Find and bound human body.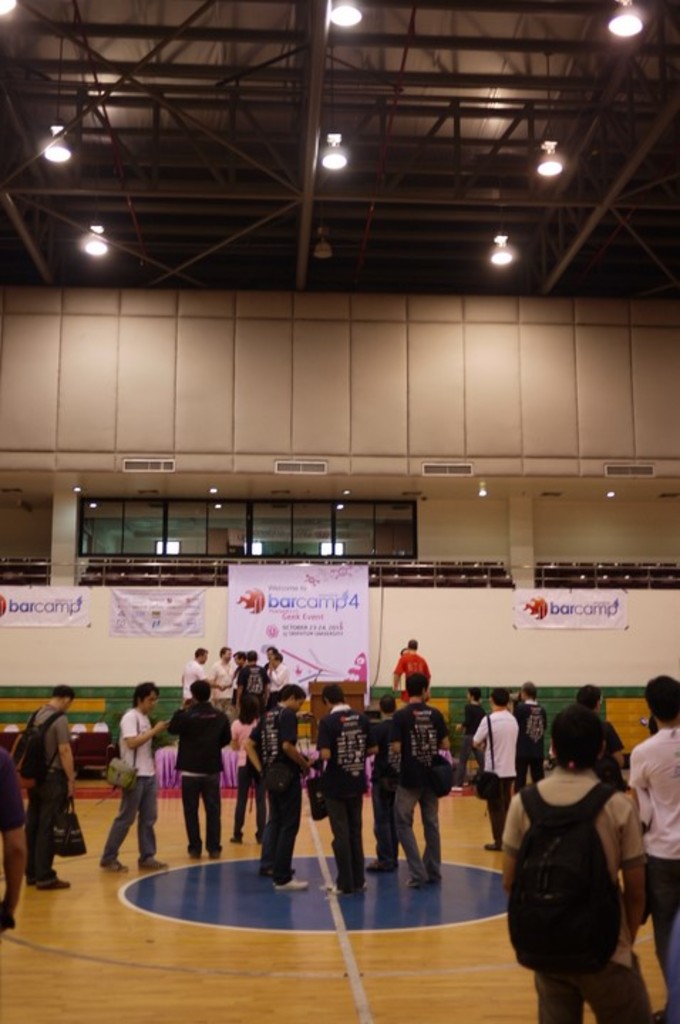
Bound: rect(229, 688, 260, 848).
